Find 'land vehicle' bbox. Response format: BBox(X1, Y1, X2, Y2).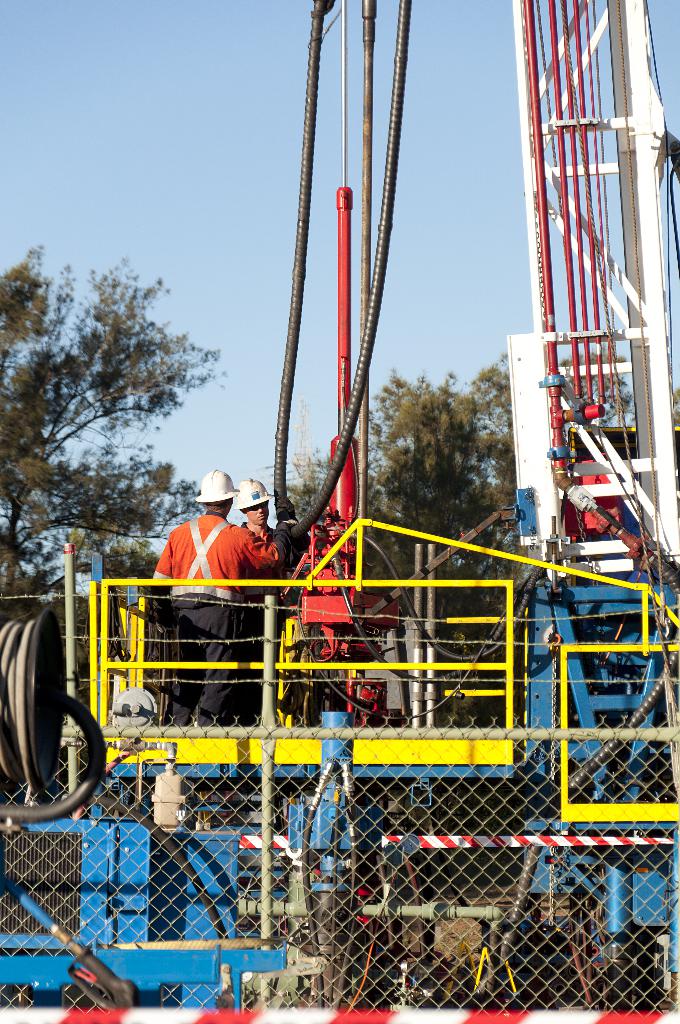
BBox(0, 0, 679, 1023).
